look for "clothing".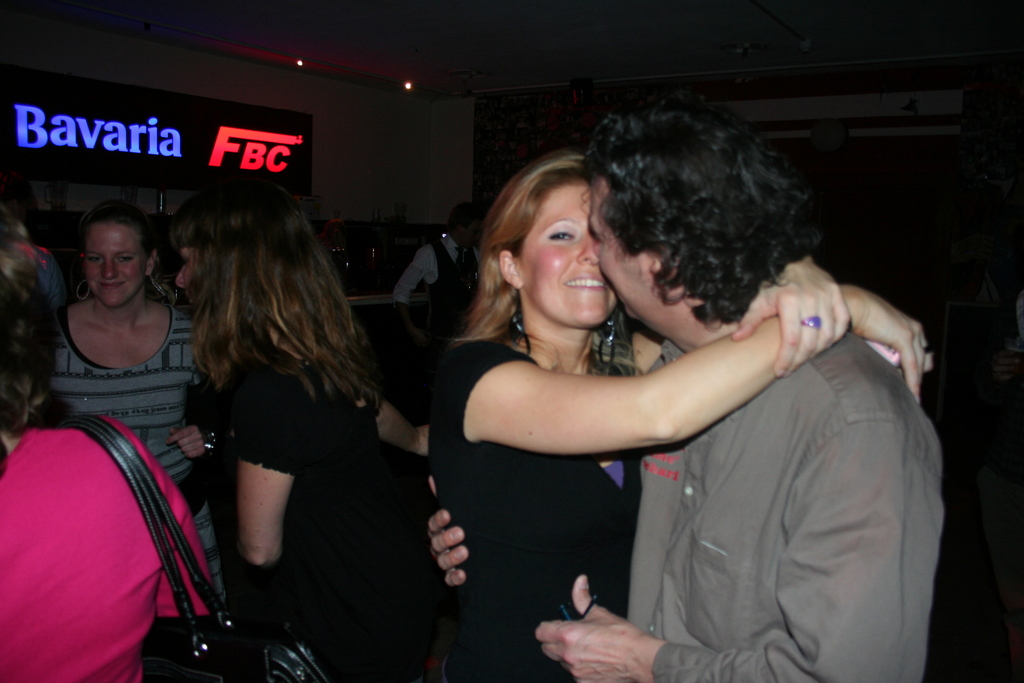
Found: bbox=[237, 350, 382, 573].
